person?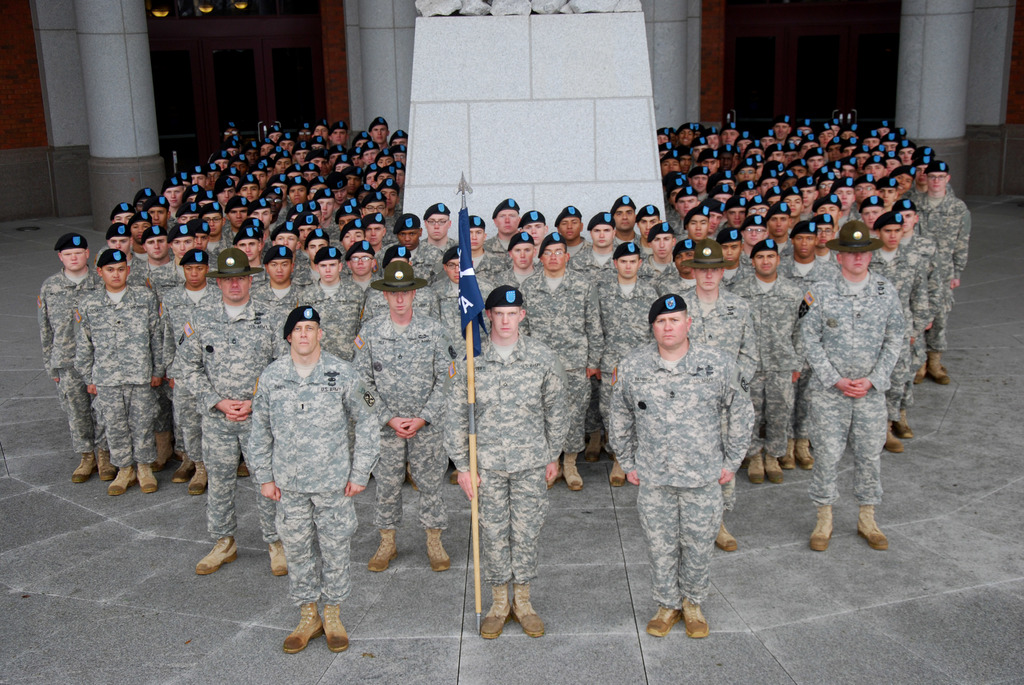
detection(636, 225, 678, 283)
